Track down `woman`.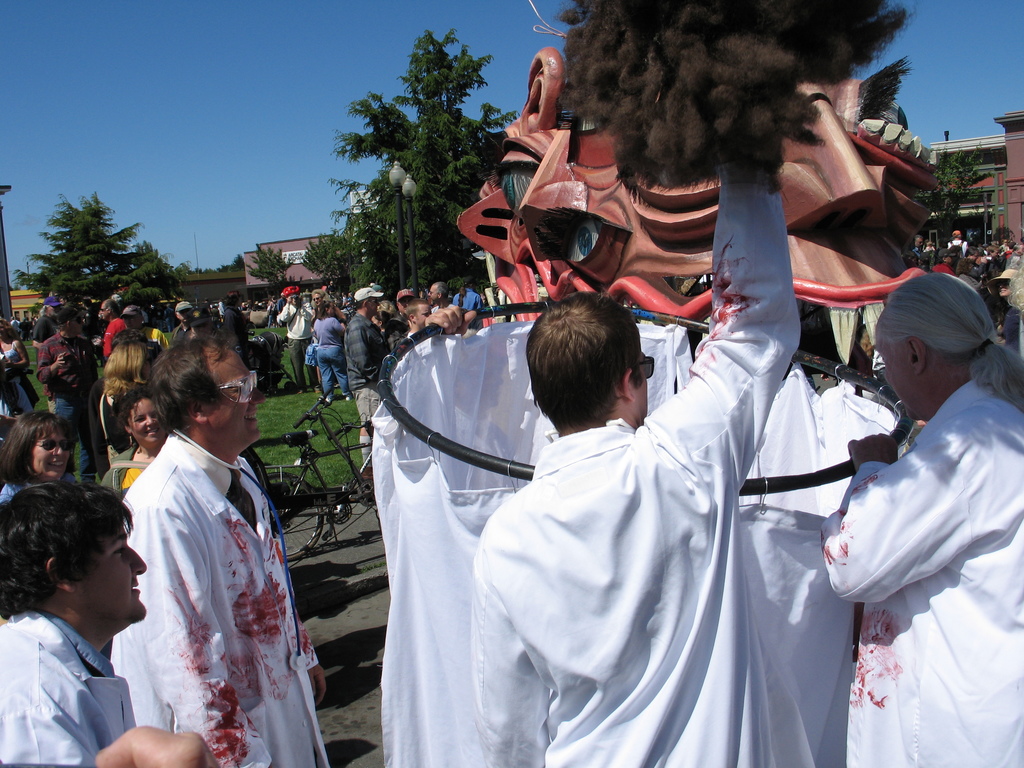
Tracked to detection(102, 385, 169, 492).
